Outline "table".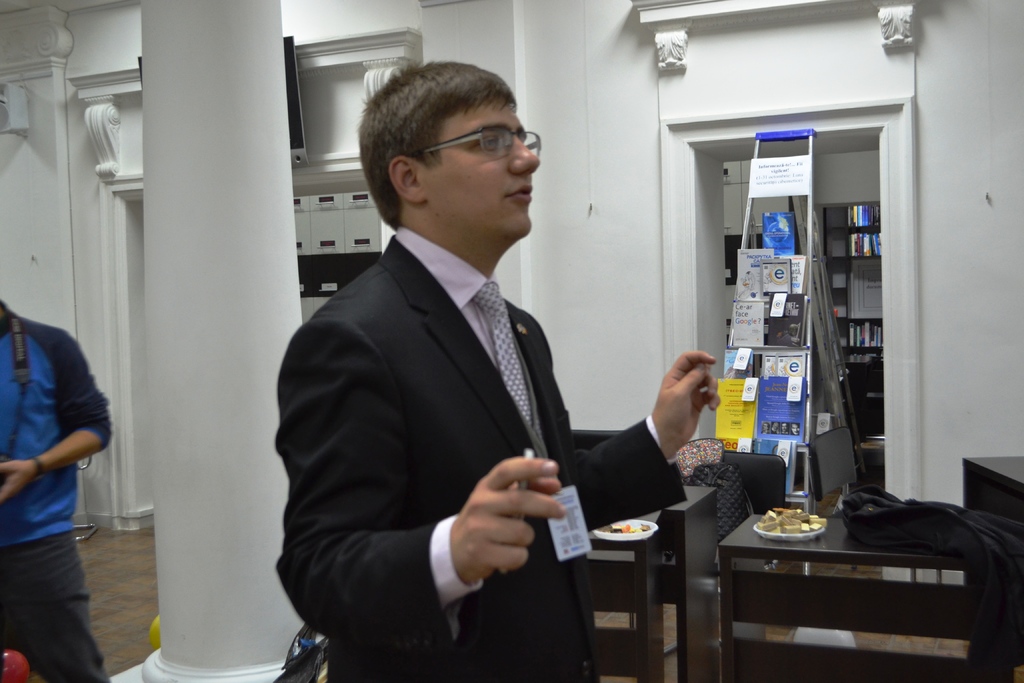
Outline: bbox=(714, 496, 988, 672).
